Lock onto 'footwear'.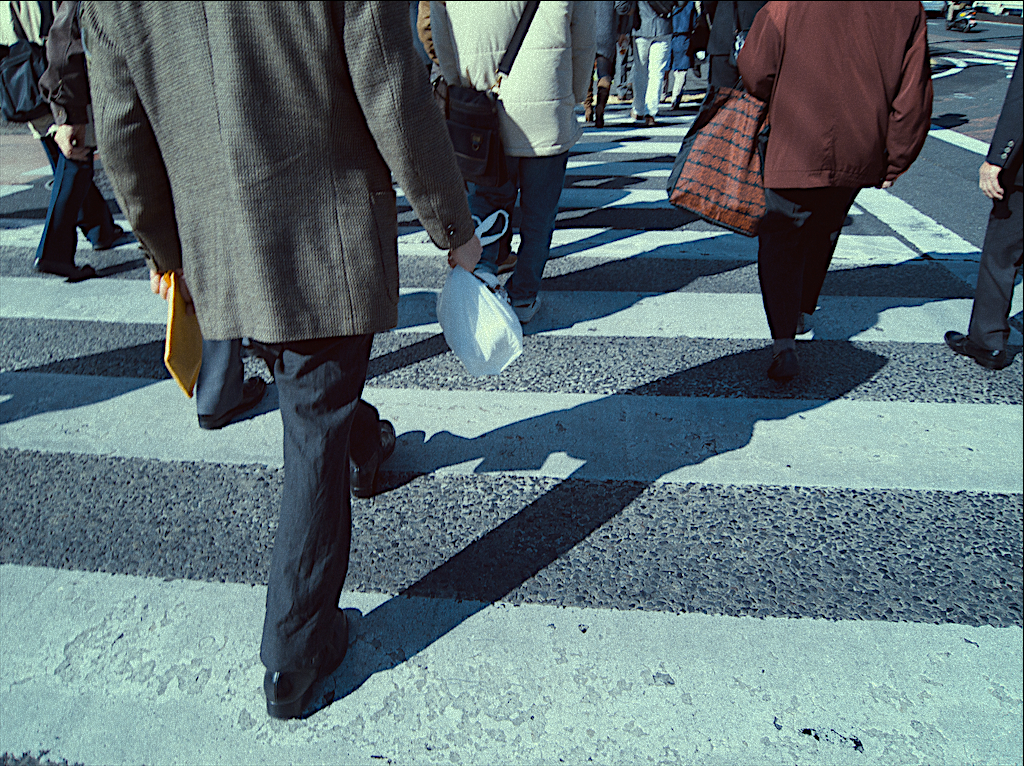
Locked: bbox(938, 326, 1006, 370).
